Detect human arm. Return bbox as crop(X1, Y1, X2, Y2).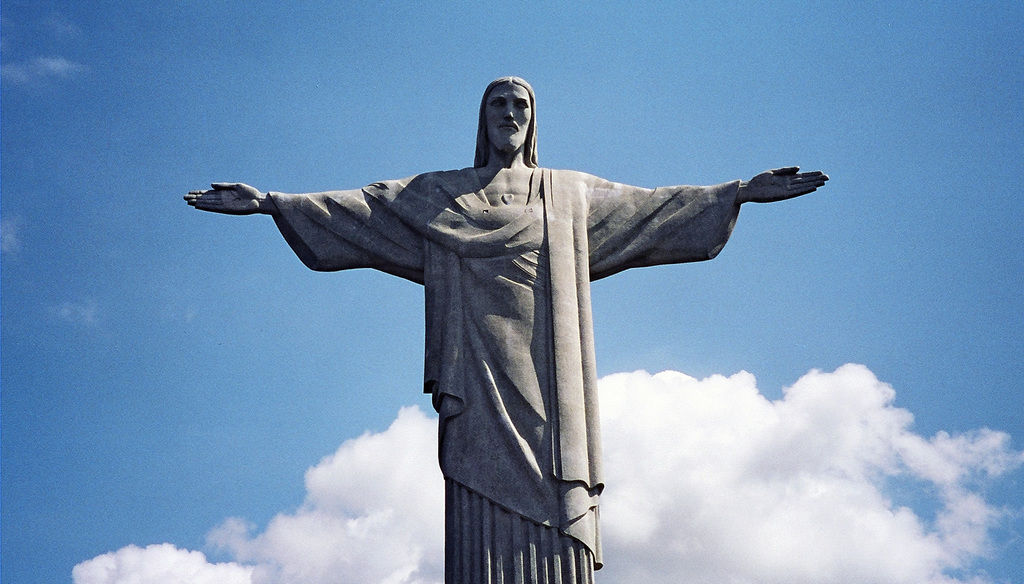
crop(585, 163, 817, 282).
